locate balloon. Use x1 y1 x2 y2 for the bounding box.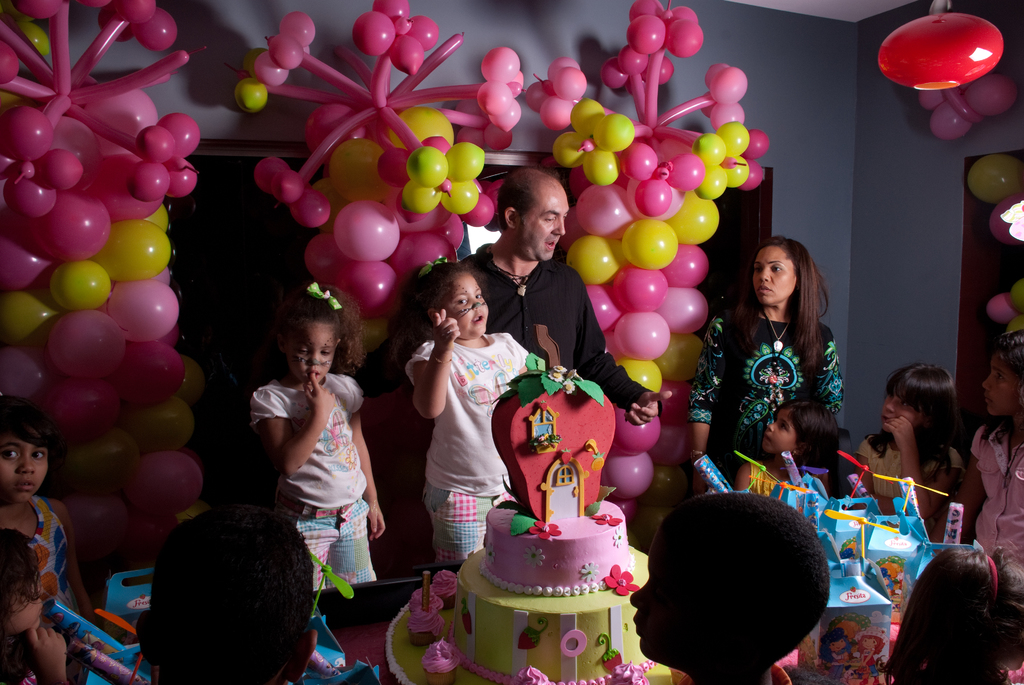
647 134 675 165.
